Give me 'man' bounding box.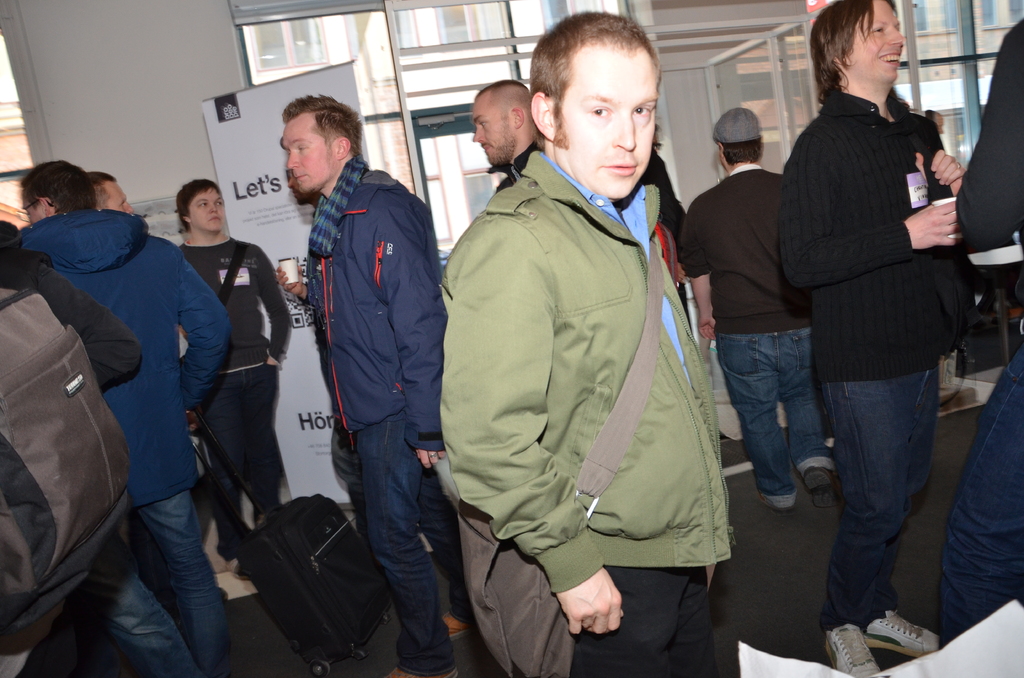
{"left": 6, "top": 160, "right": 225, "bottom": 677}.
